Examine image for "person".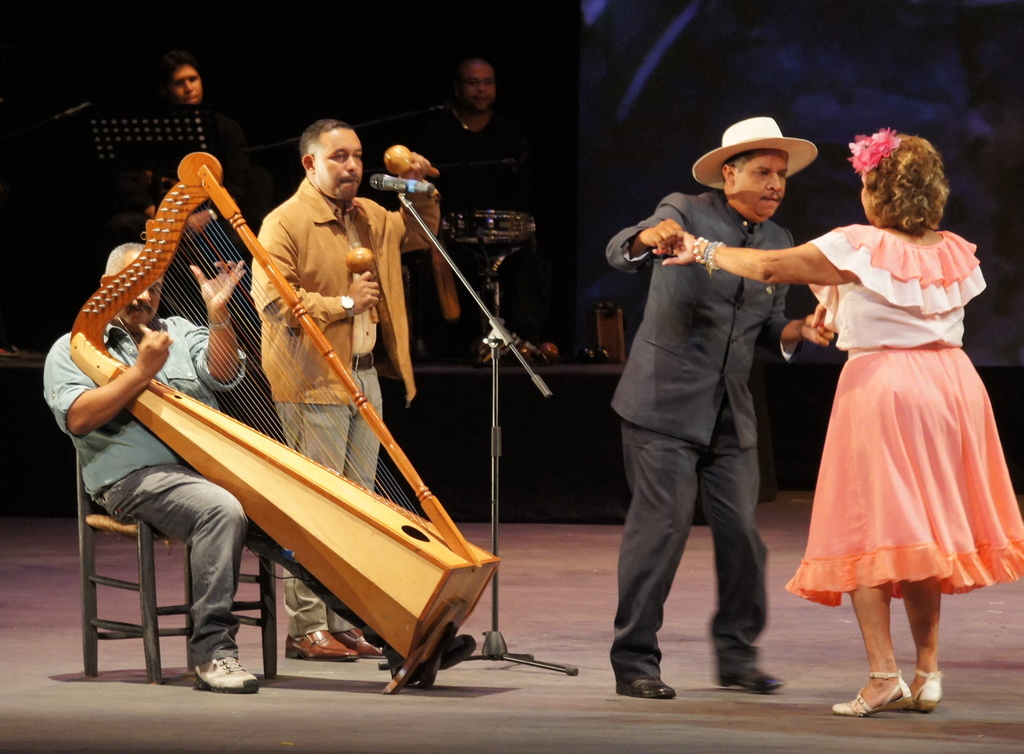
Examination result: rect(776, 109, 1005, 723).
